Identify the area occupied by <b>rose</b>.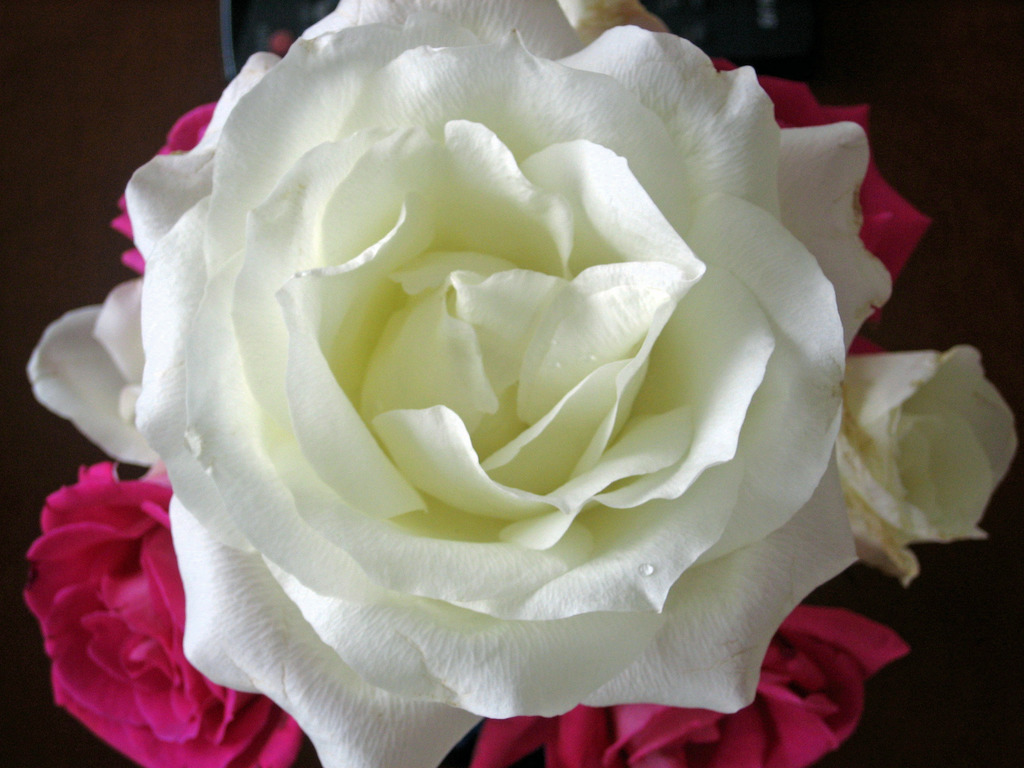
Area: [left=108, top=32, right=296, bottom=271].
